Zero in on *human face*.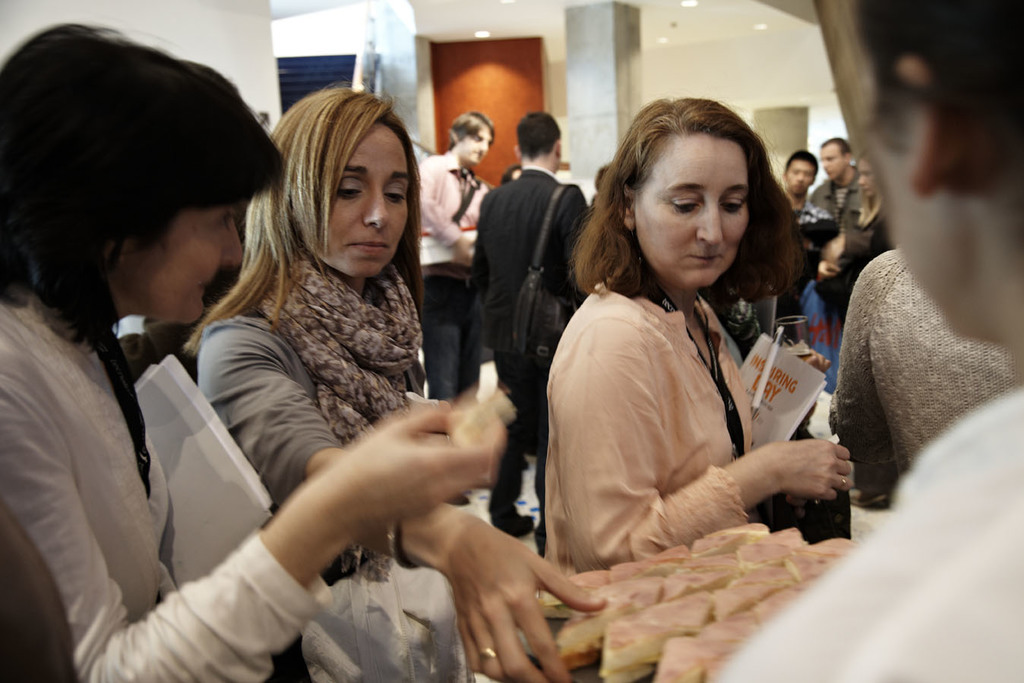
Zeroed in: [818,144,846,181].
